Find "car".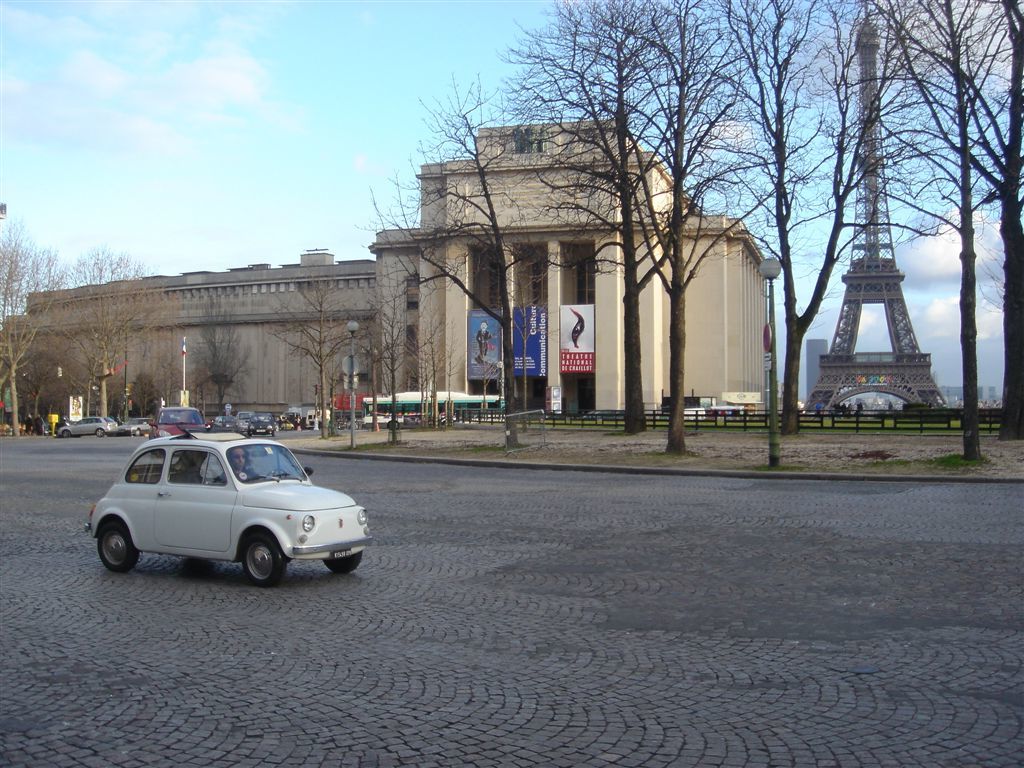
Rect(56, 416, 121, 438).
